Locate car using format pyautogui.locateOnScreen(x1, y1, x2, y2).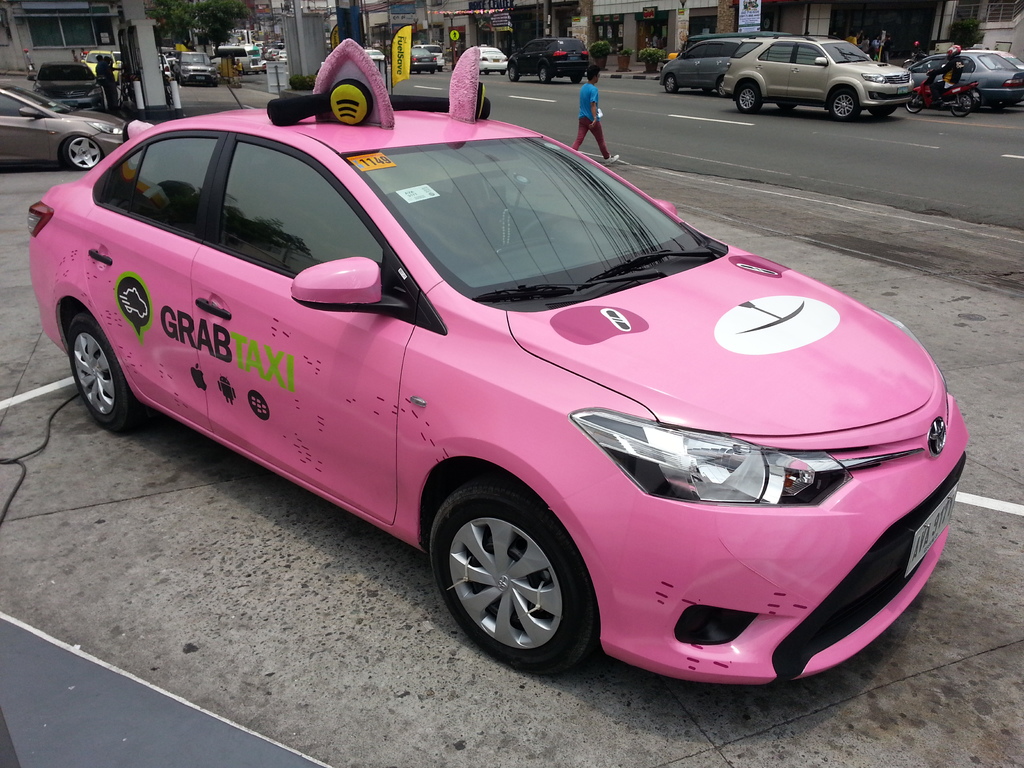
pyautogui.locateOnScreen(44, 81, 966, 678).
